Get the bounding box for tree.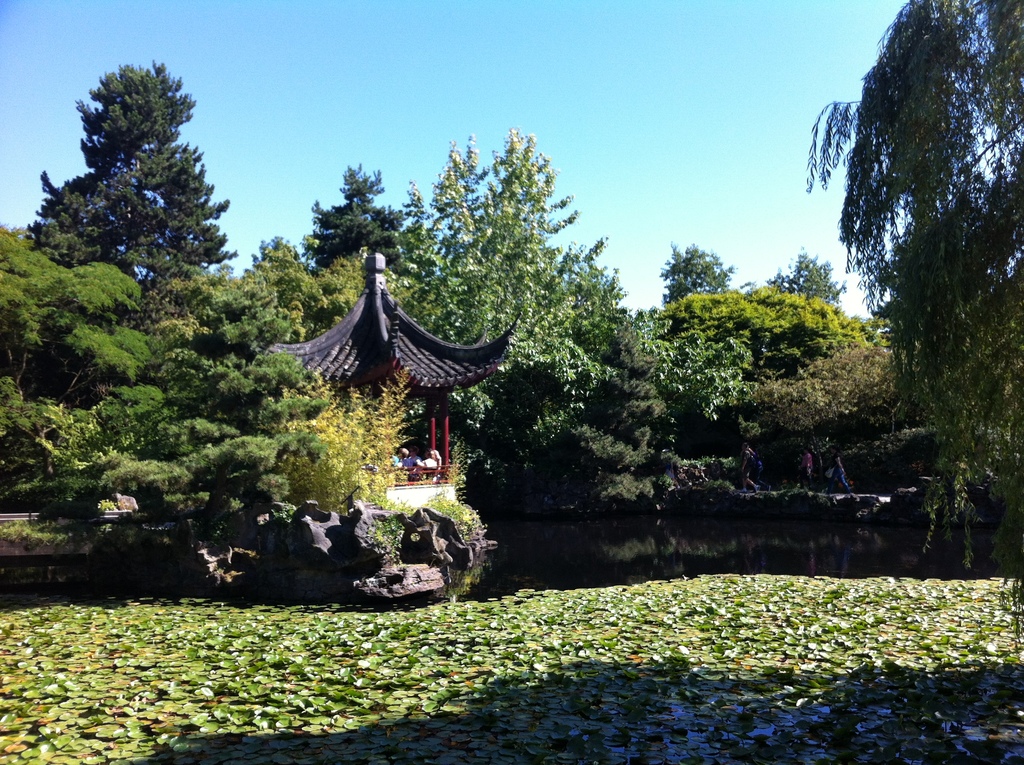
crop(657, 286, 906, 496).
